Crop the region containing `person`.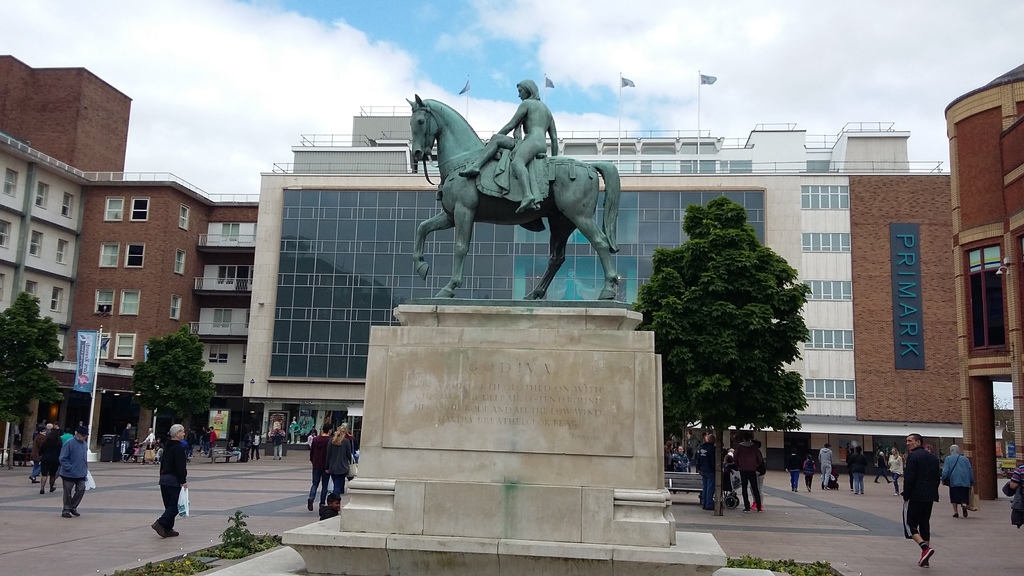
Crop region: <region>451, 79, 556, 214</region>.
